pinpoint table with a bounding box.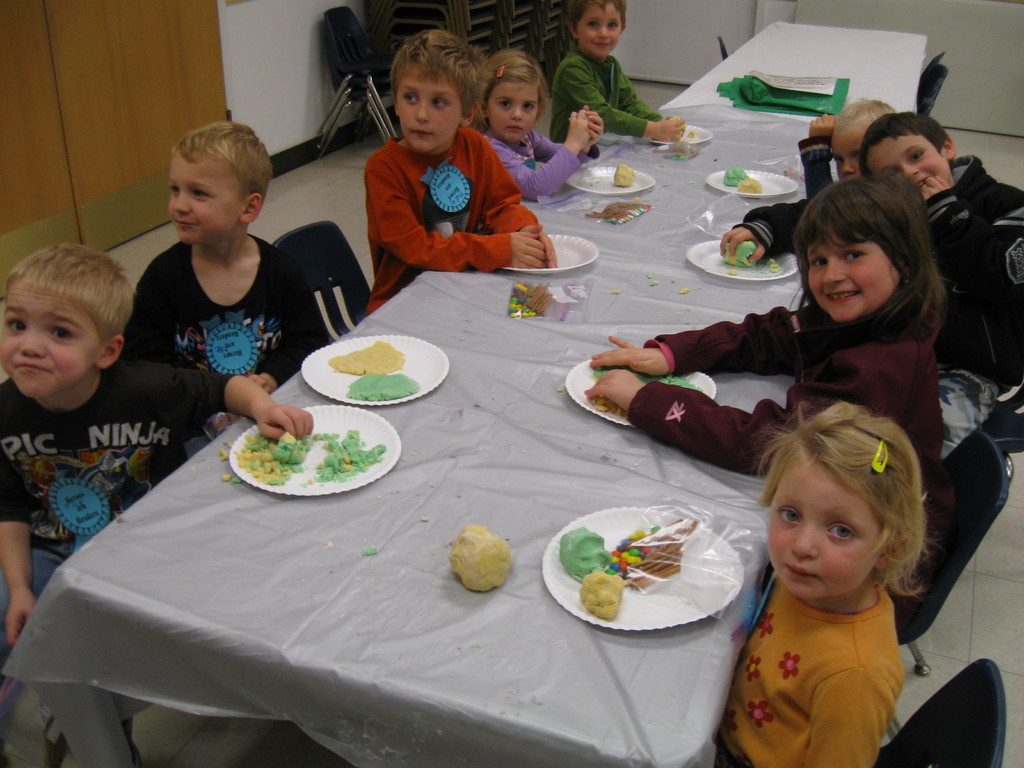
2 20 925 767.
